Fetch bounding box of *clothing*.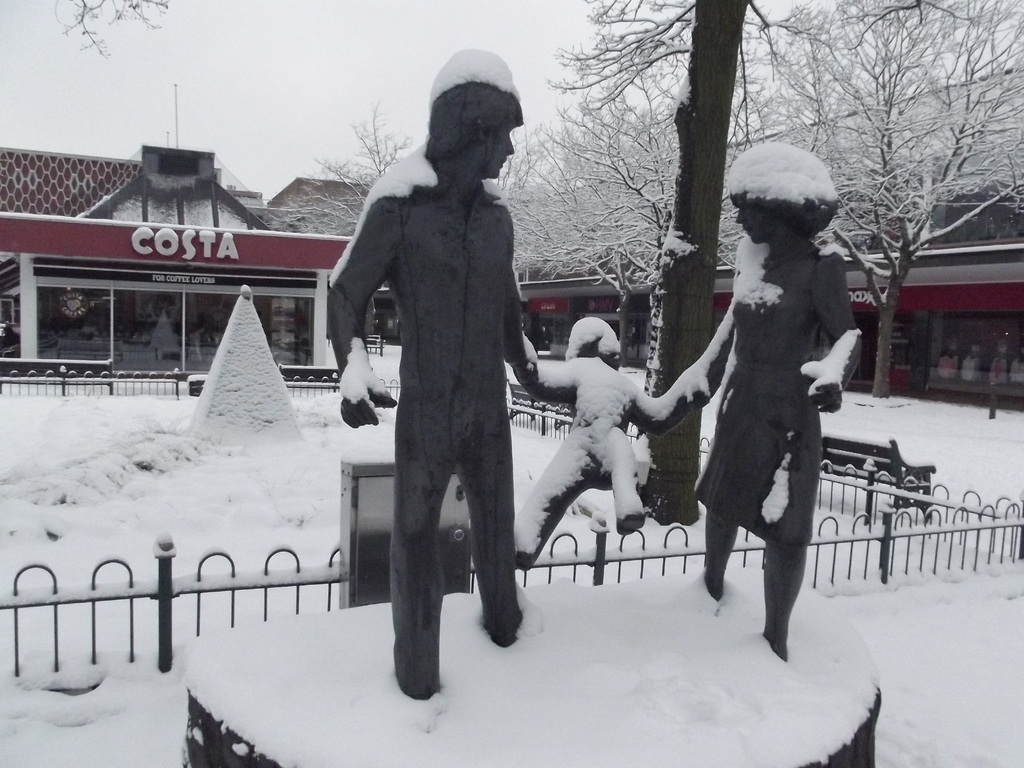
Bbox: box(333, 147, 540, 700).
